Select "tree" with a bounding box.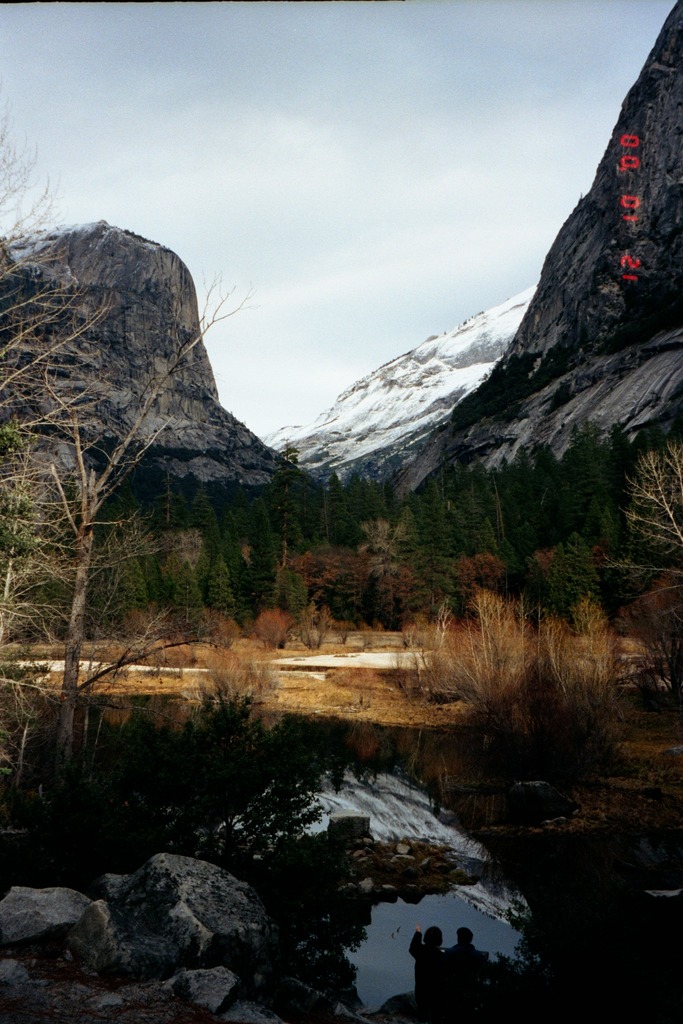
<box>0,113,264,789</box>.
